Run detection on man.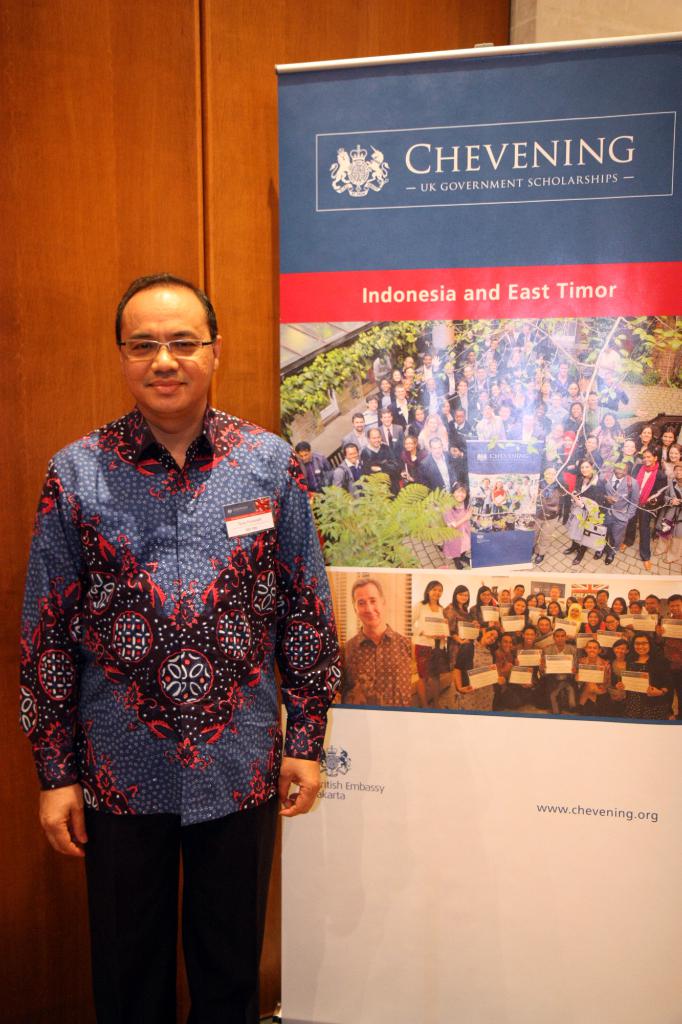
Result: box(551, 627, 568, 706).
